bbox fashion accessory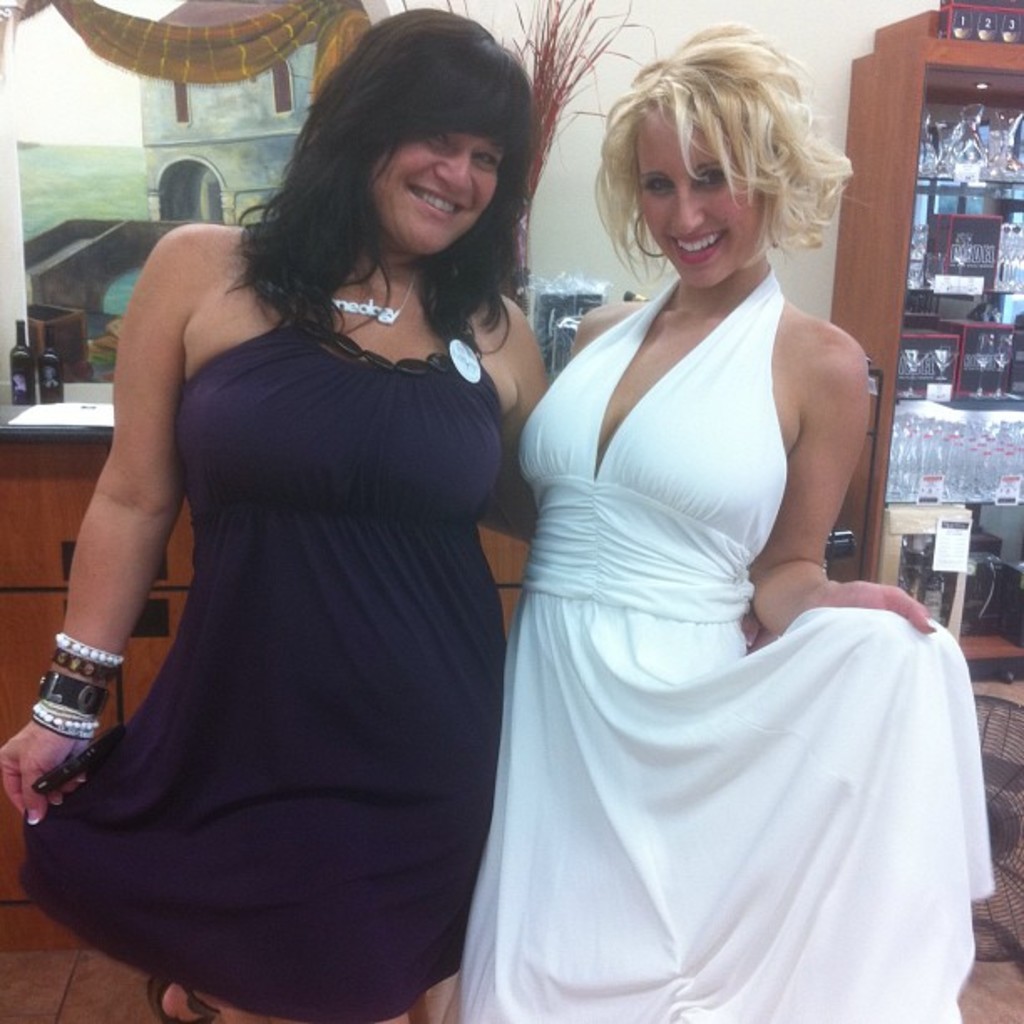
left=627, top=212, right=666, bottom=256
